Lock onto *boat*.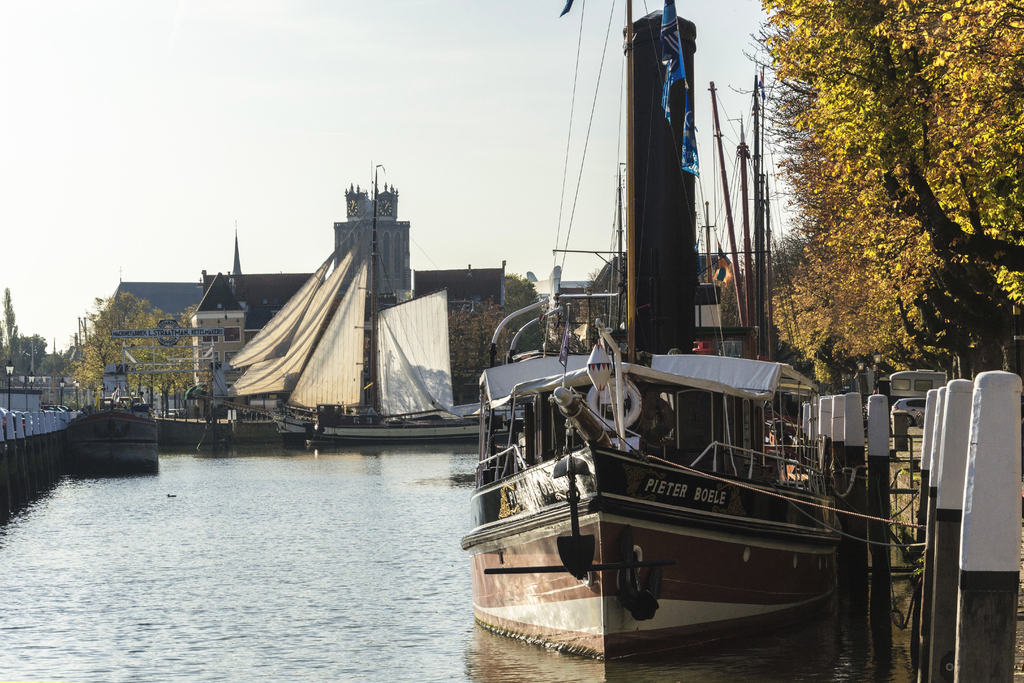
Locked: Rect(268, 167, 464, 456).
